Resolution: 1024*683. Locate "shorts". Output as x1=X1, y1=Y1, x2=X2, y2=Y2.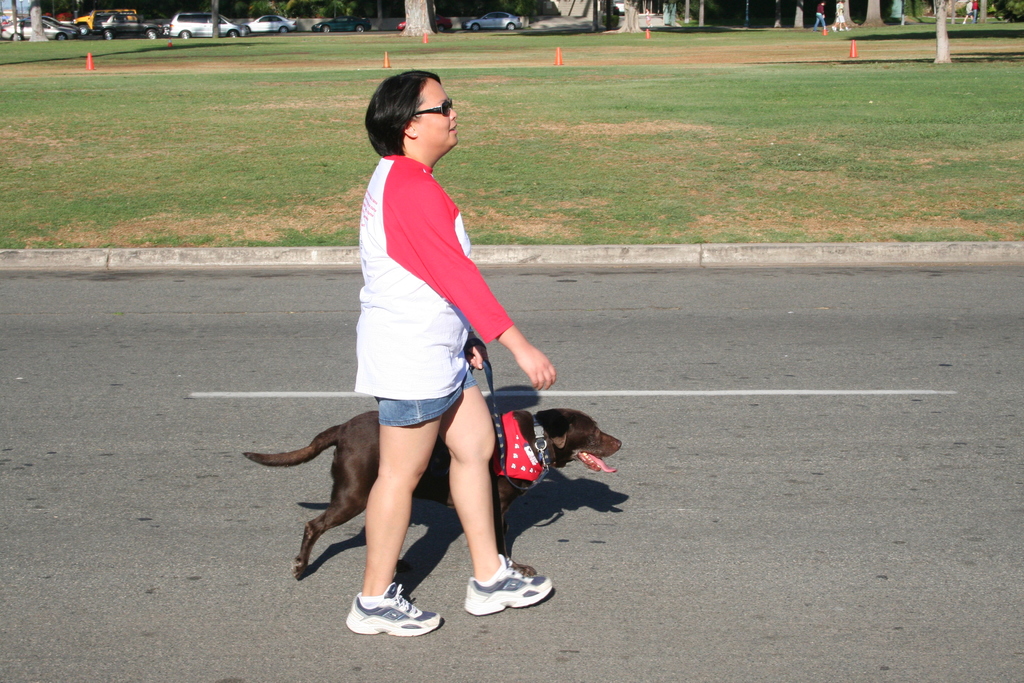
x1=376, y1=369, x2=477, y2=427.
